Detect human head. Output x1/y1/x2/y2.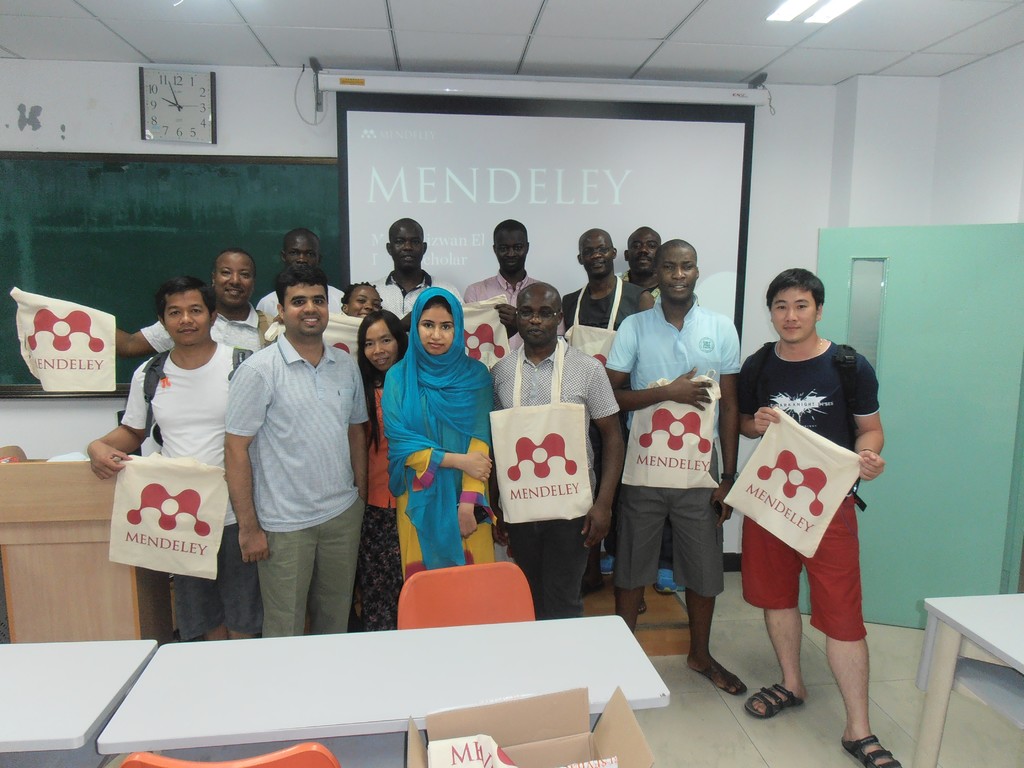
659/239/700/300.
